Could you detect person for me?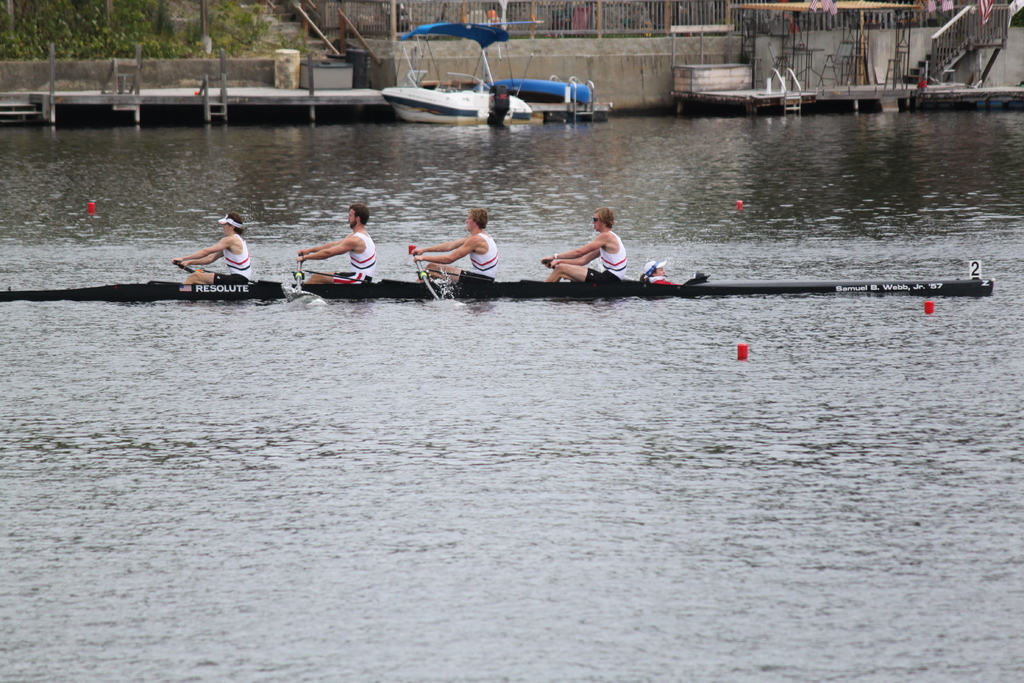
Detection result: crop(411, 210, 497, 290).
